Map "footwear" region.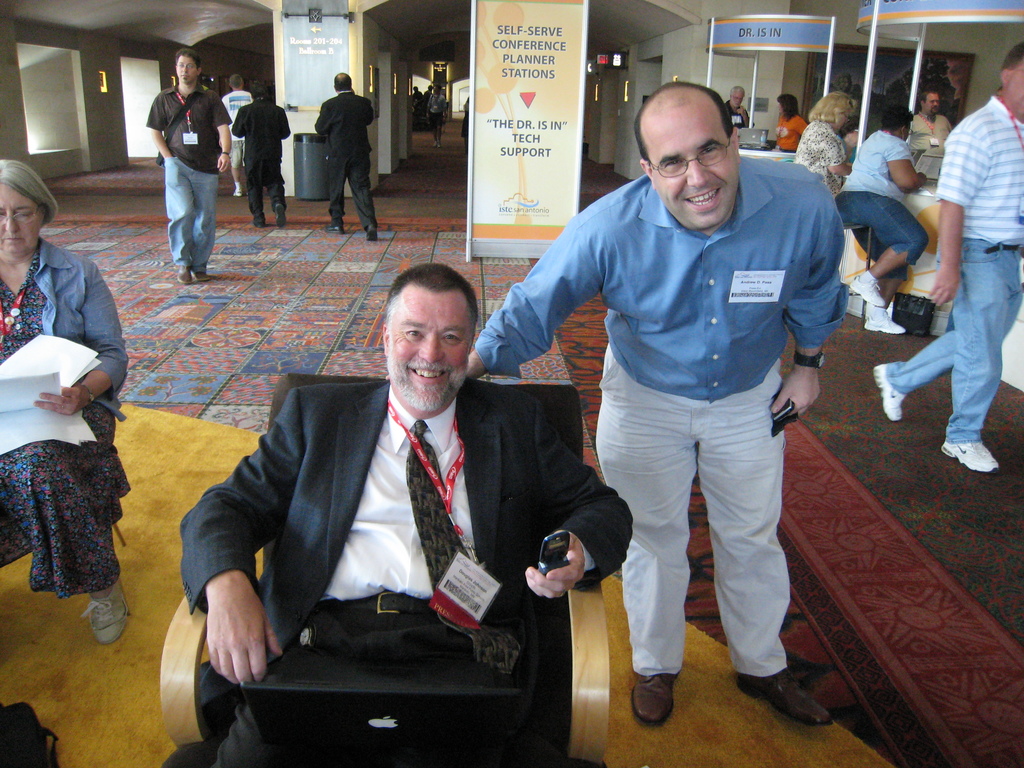
Mapped to [x1=865, y1=308, x2=904, y2=336].
